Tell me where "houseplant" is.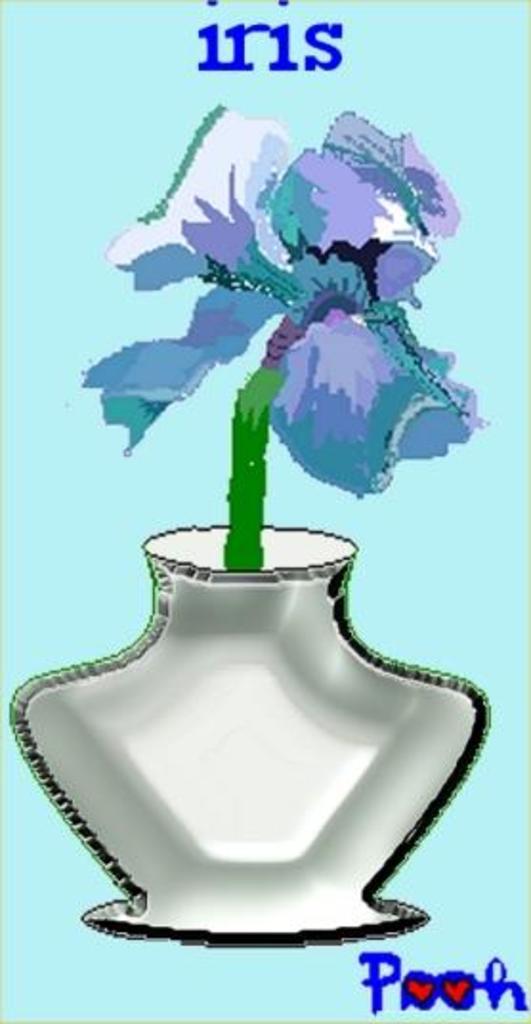
"houseplant" is at box(11, 107, 479, 949).
